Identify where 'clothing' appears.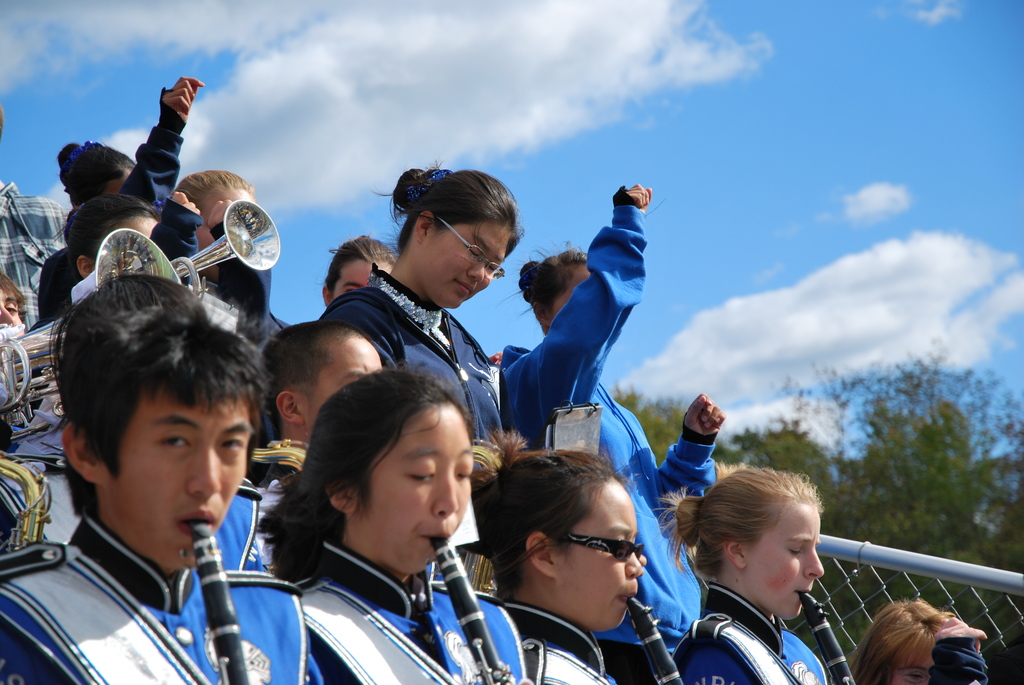
Appears at <bbox>498, 202, 723, 654</bbox>.
